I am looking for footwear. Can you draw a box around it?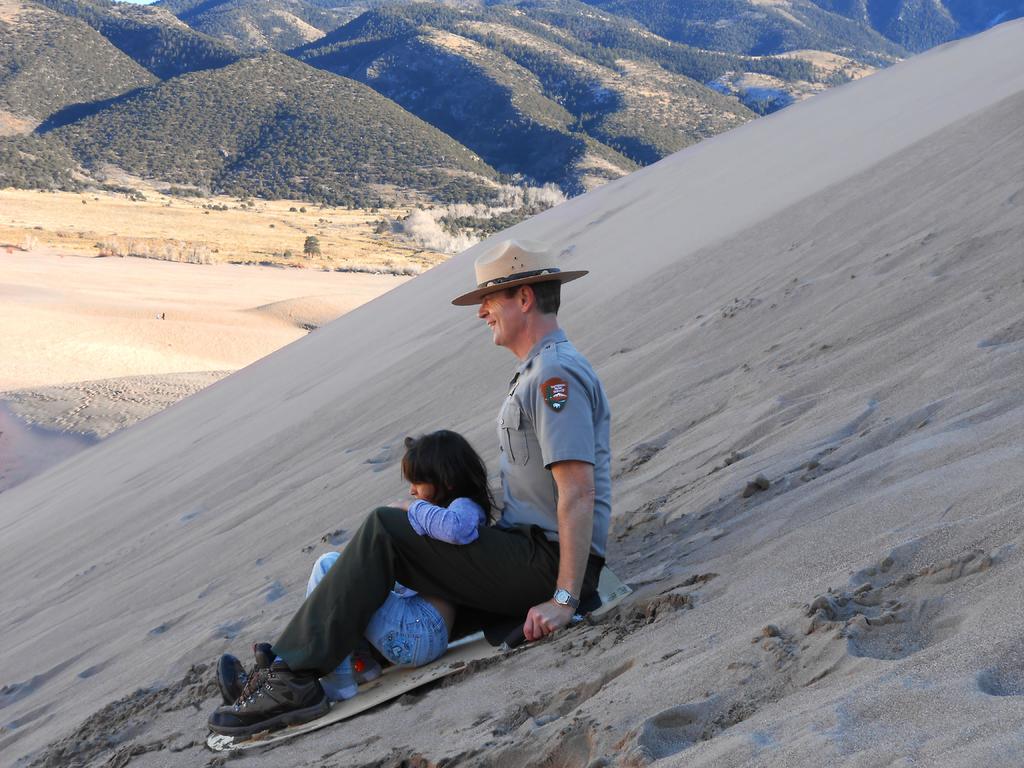
Sure, the bounding box is rect(211, 669, 349, 740).
